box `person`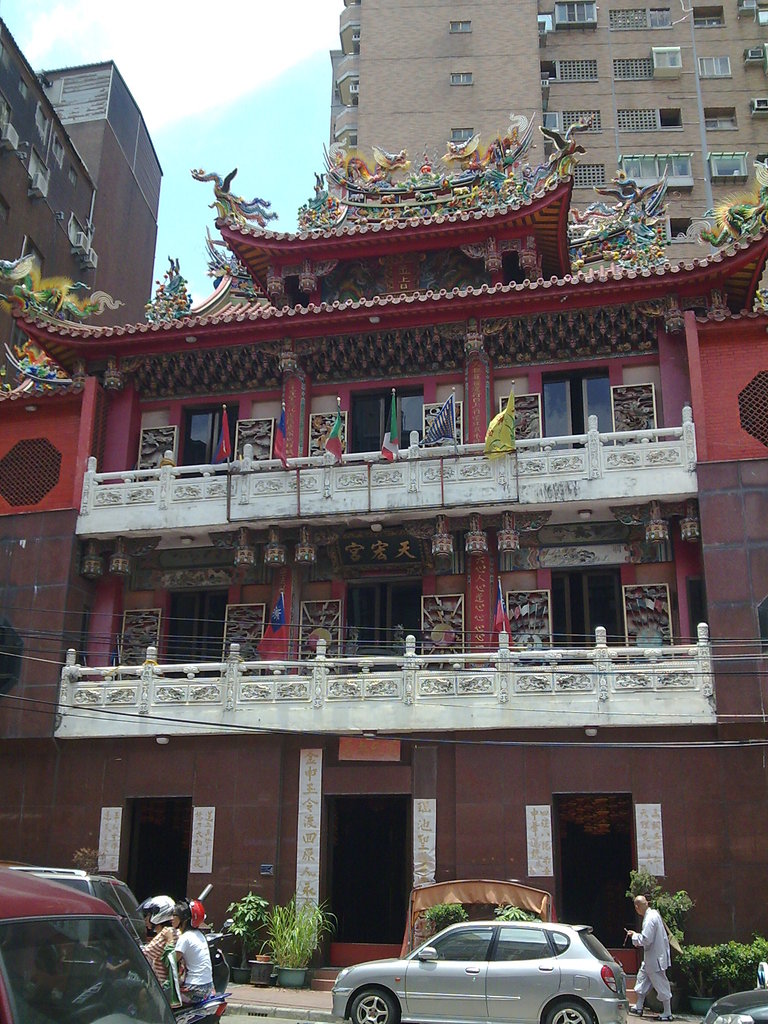
left=629, top=893, right=676, bottom=1019
